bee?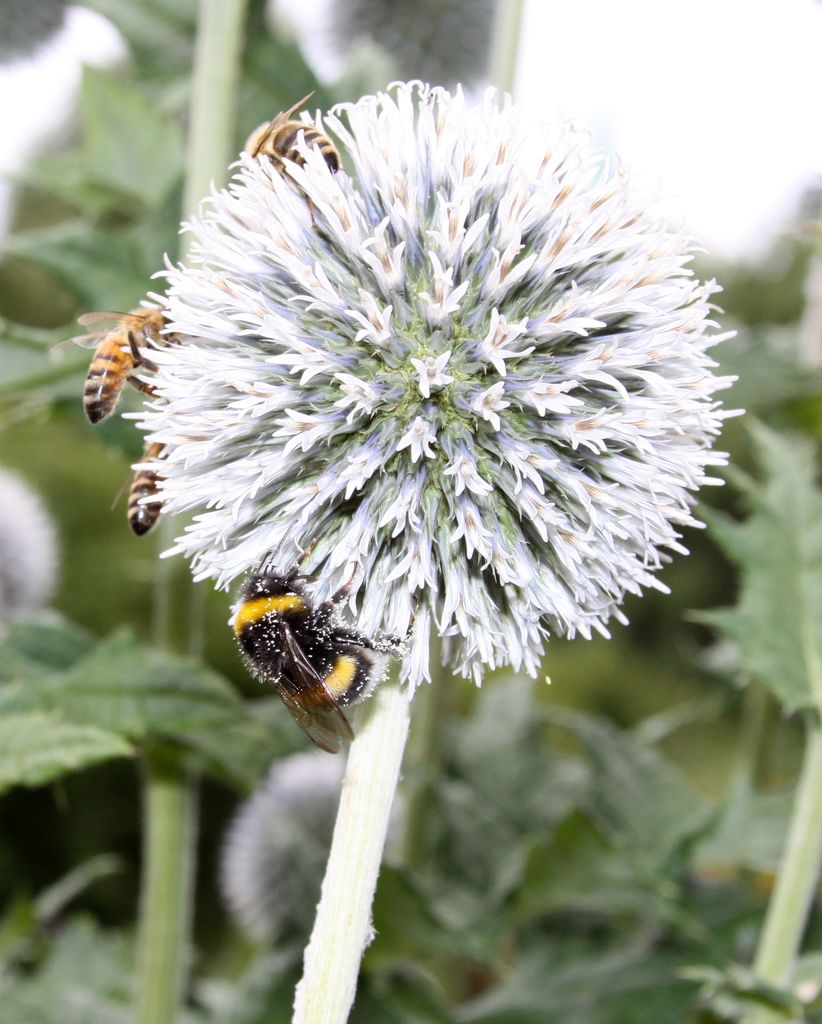
x1=46, y1=300, x2=184, y2=429
